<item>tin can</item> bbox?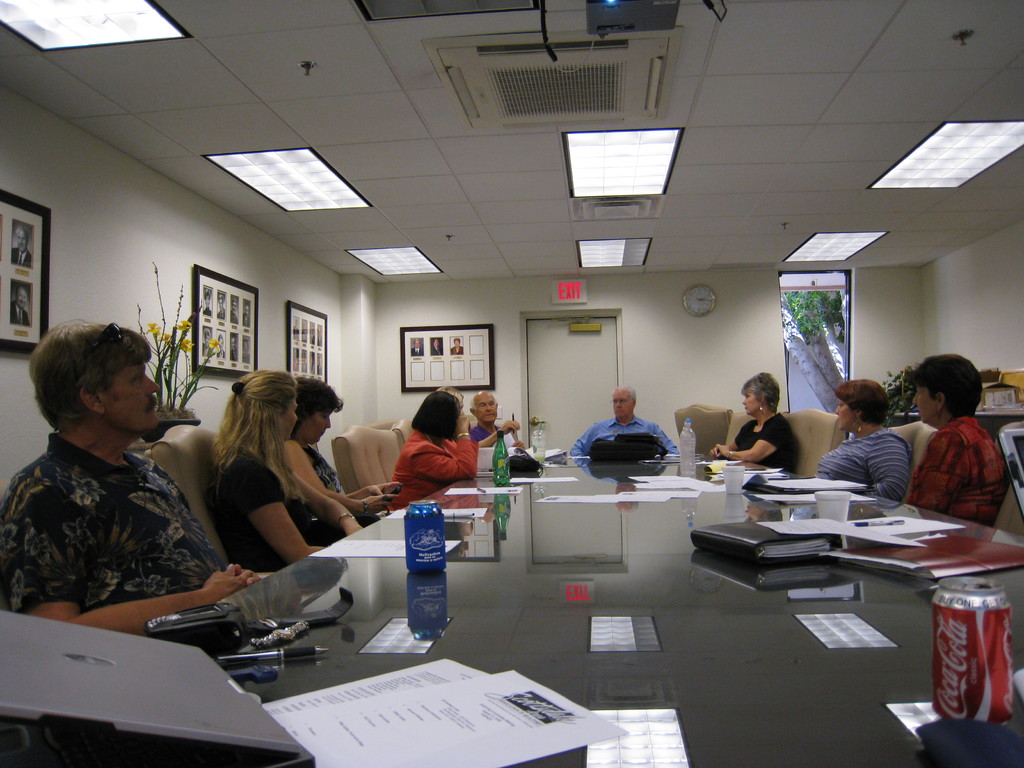
x1=925, y1=570, x2=1020, y2=723
